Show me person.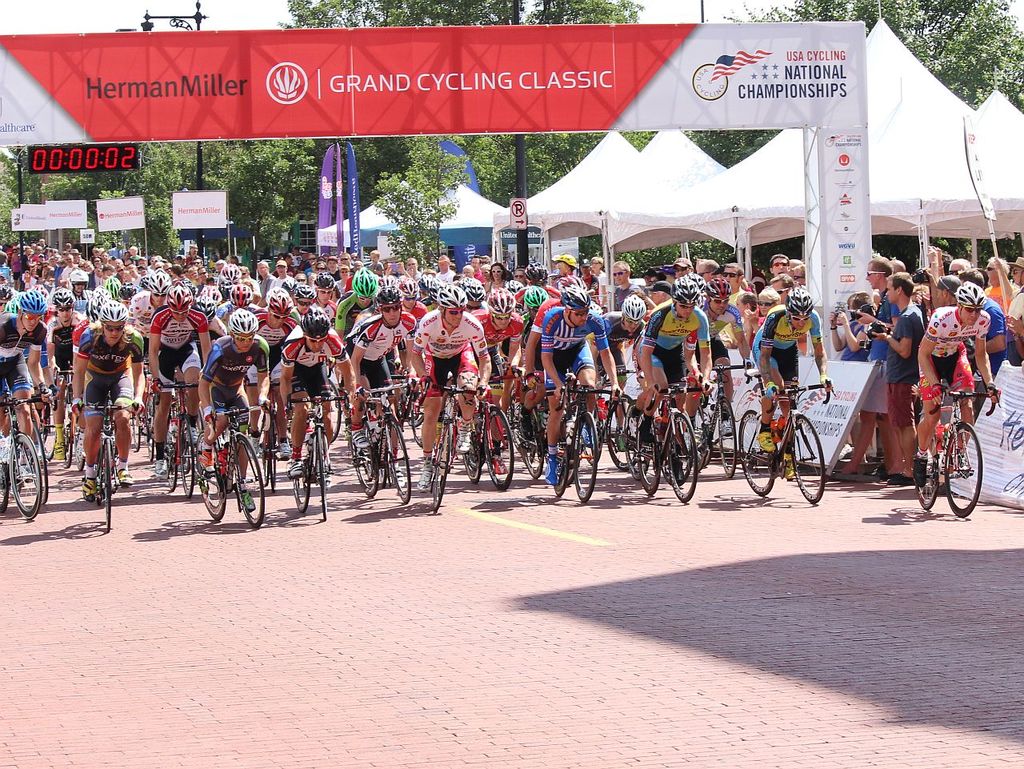
person is here: (194, 266, 208, 289).
